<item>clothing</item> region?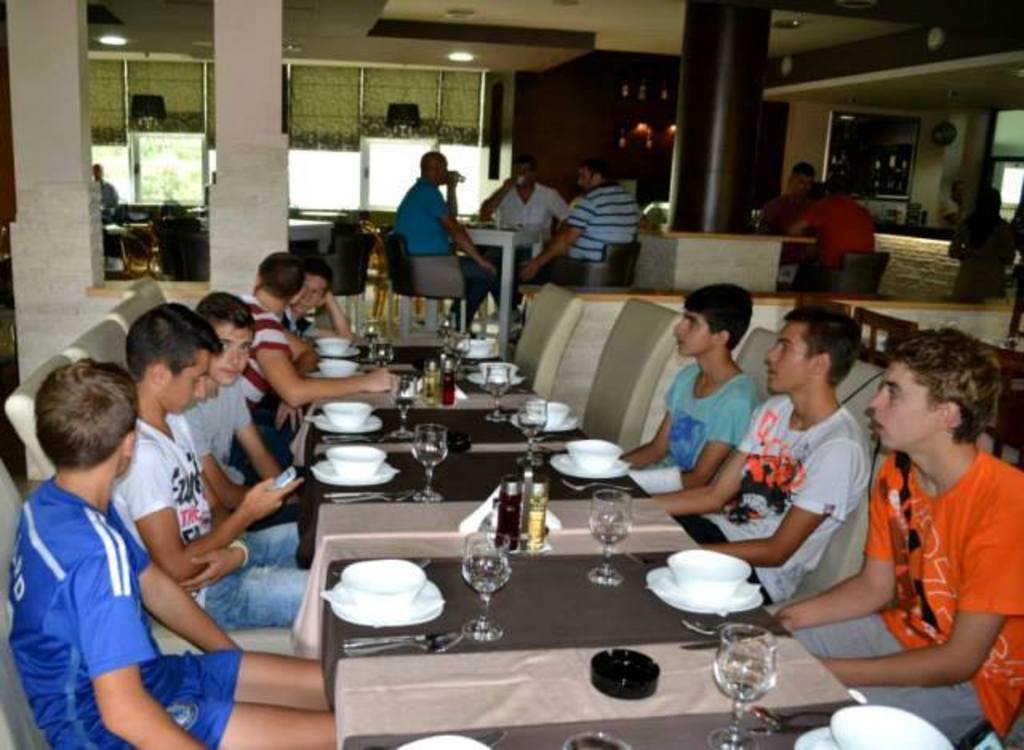
[674, 385, 864, 603]
